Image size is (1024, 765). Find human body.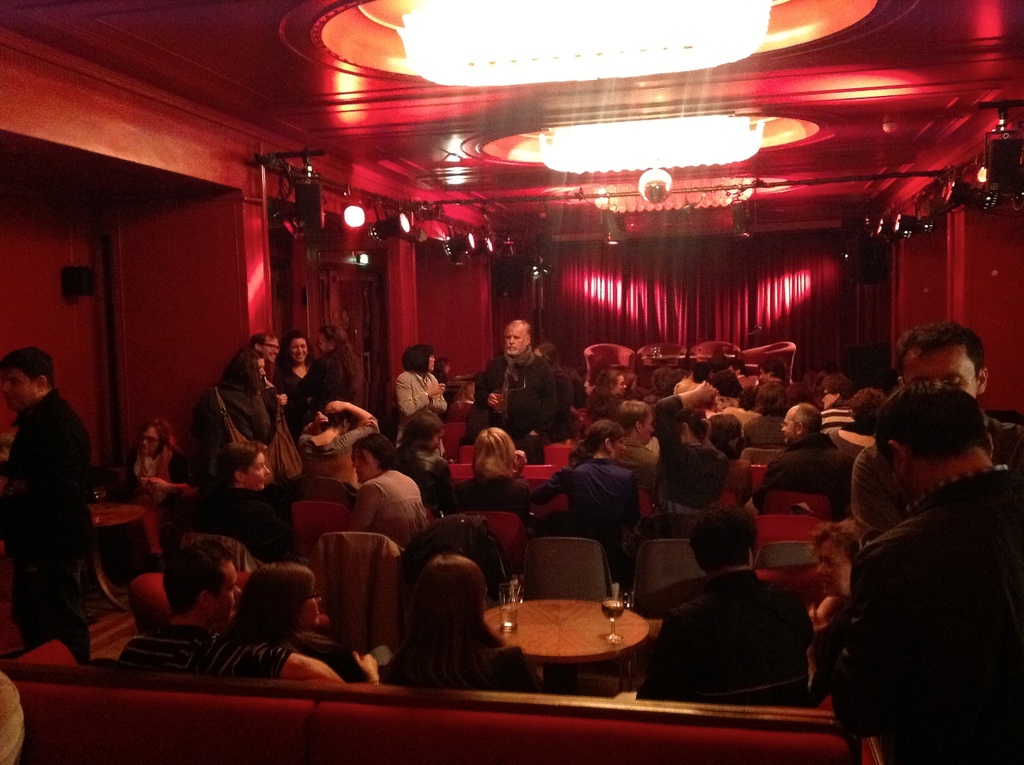
l=109, t=445, r=188, b=498.
